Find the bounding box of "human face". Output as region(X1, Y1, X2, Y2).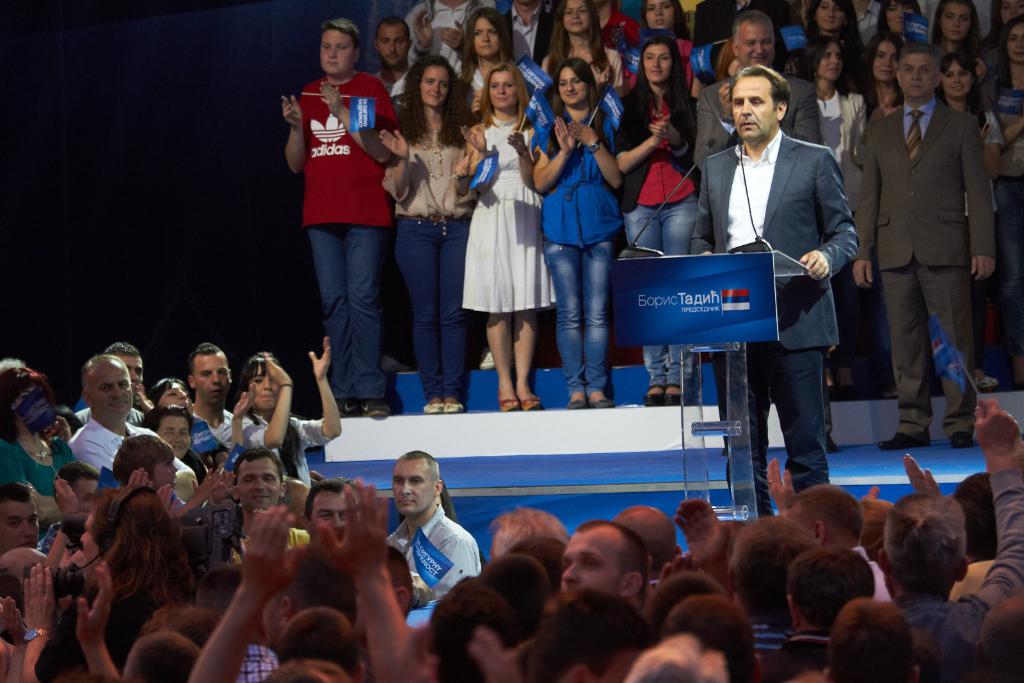
region(74, 478, 95, 516).
